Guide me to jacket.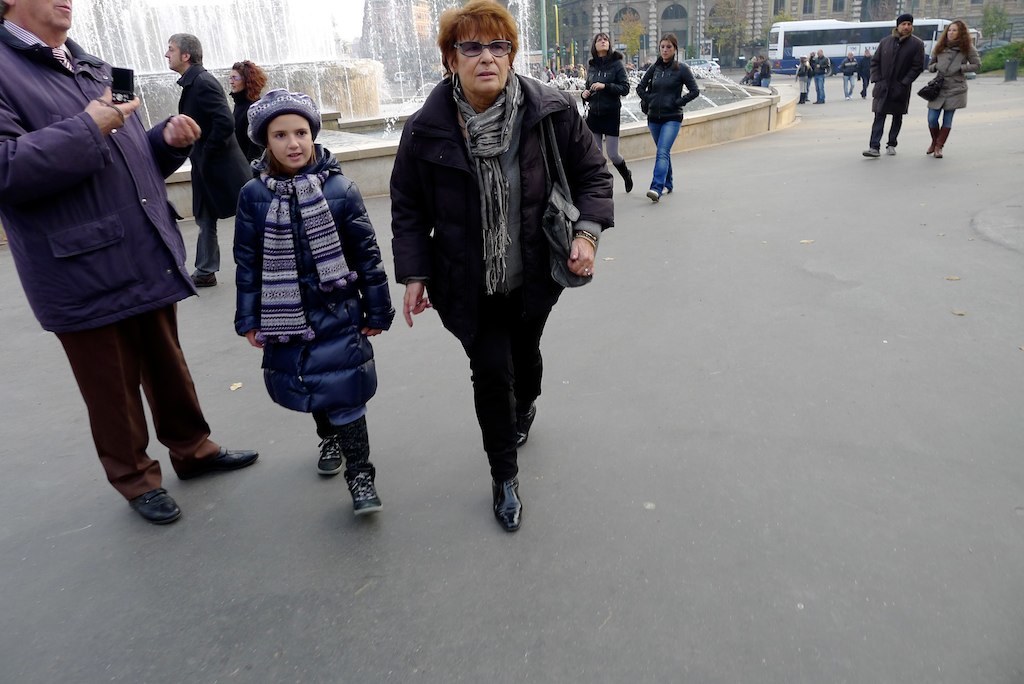
Guidance: Rect(386, 72, 622, 366).
